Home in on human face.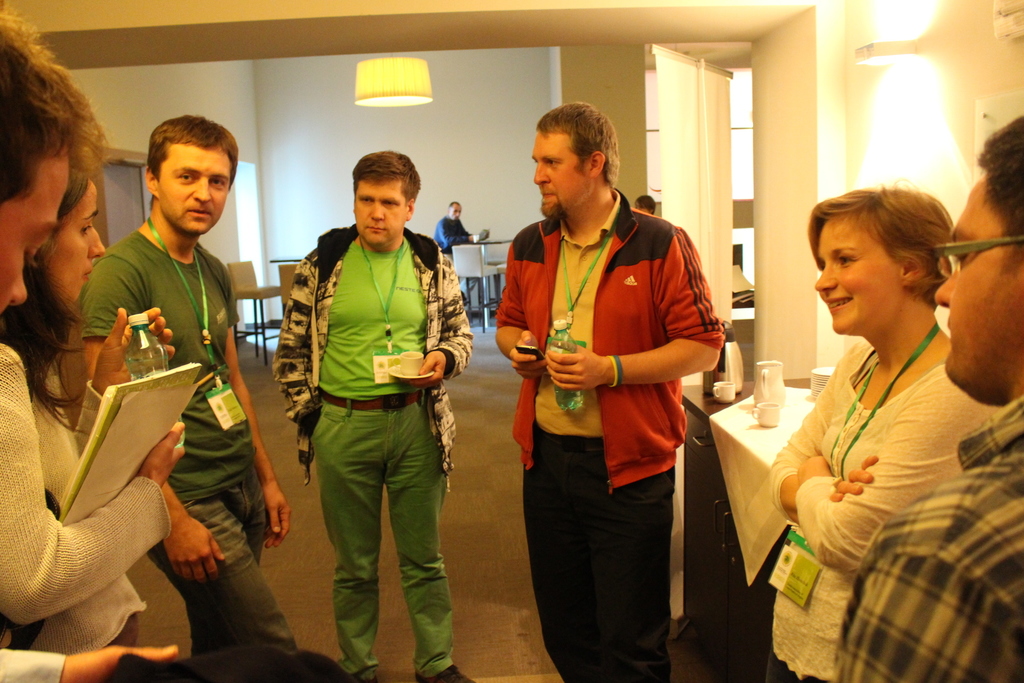
Homed in at <bbox>534, 129, 593, 219</bbox>.
